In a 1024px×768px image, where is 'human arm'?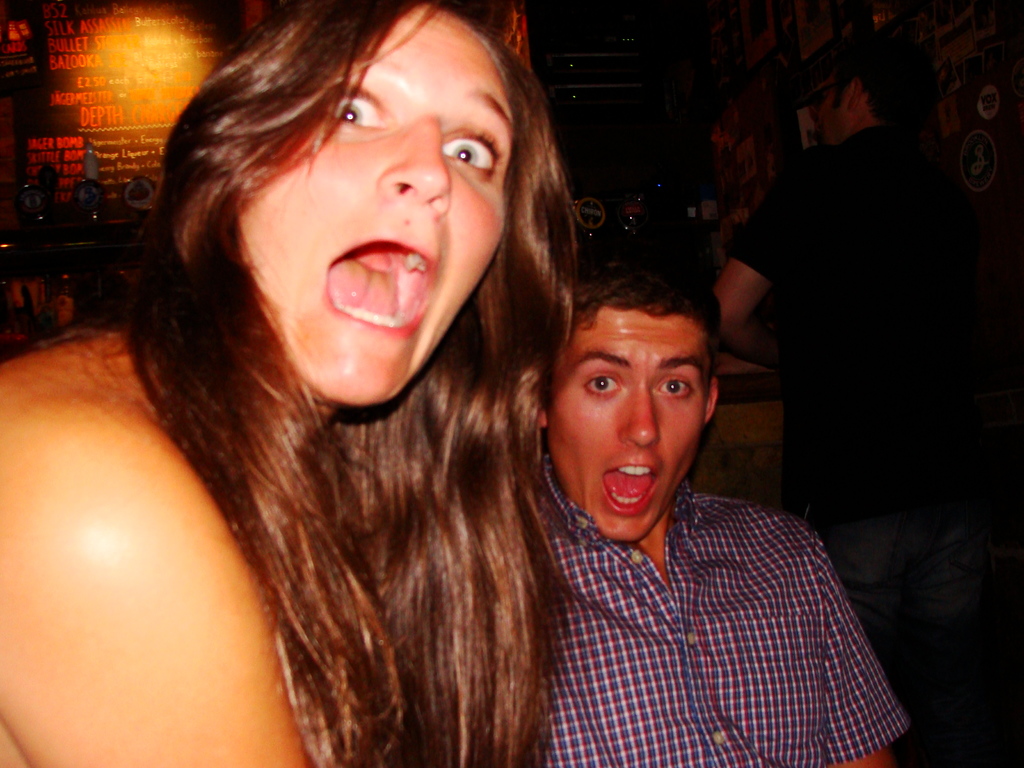
x1=12, y1=288, x2=288, y2=755.
